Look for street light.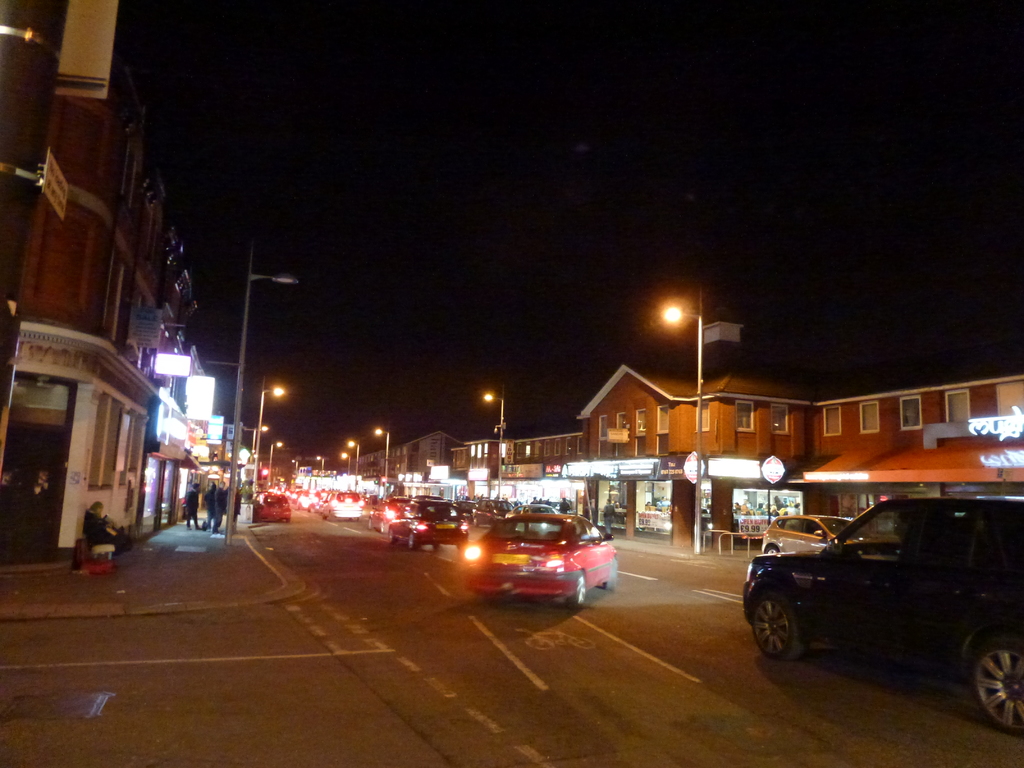
Found: bbox=[346, 438, 364, 491].
